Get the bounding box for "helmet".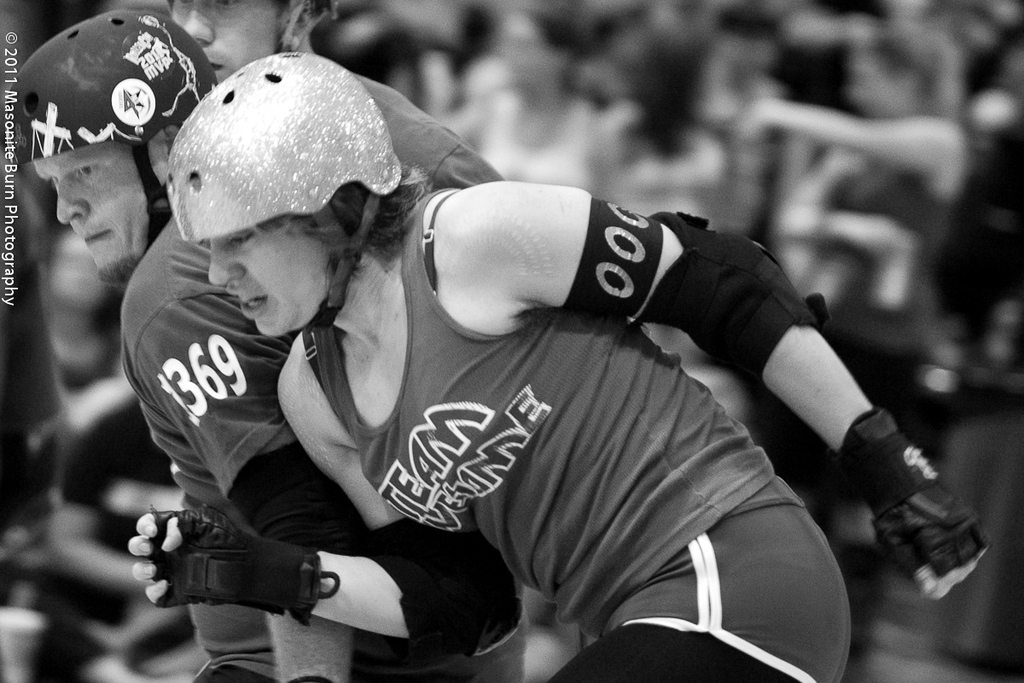
{"x1": 160, "y1": 53, "x2": 406, "y2": 337}.
